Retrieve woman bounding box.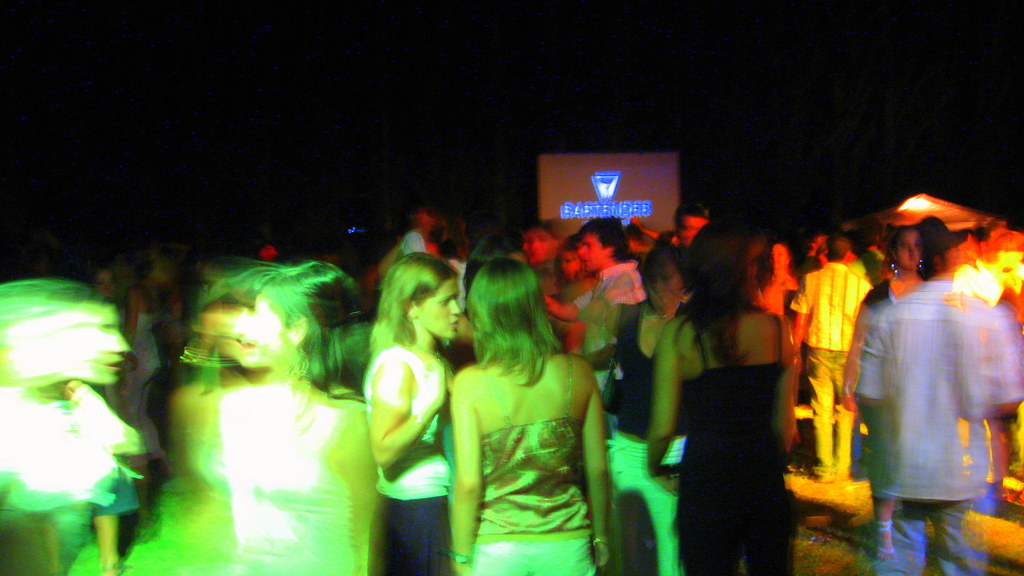
Bounding box: [647, 236, 801, 575].
